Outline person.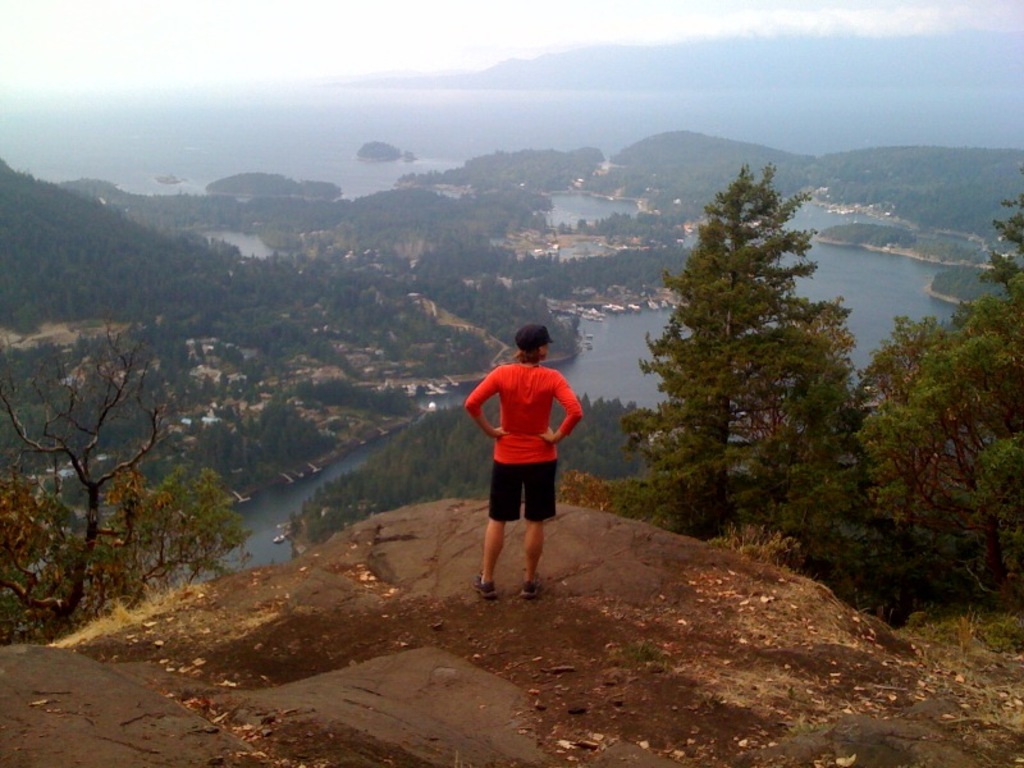
Outline: 460:317:588:600.
